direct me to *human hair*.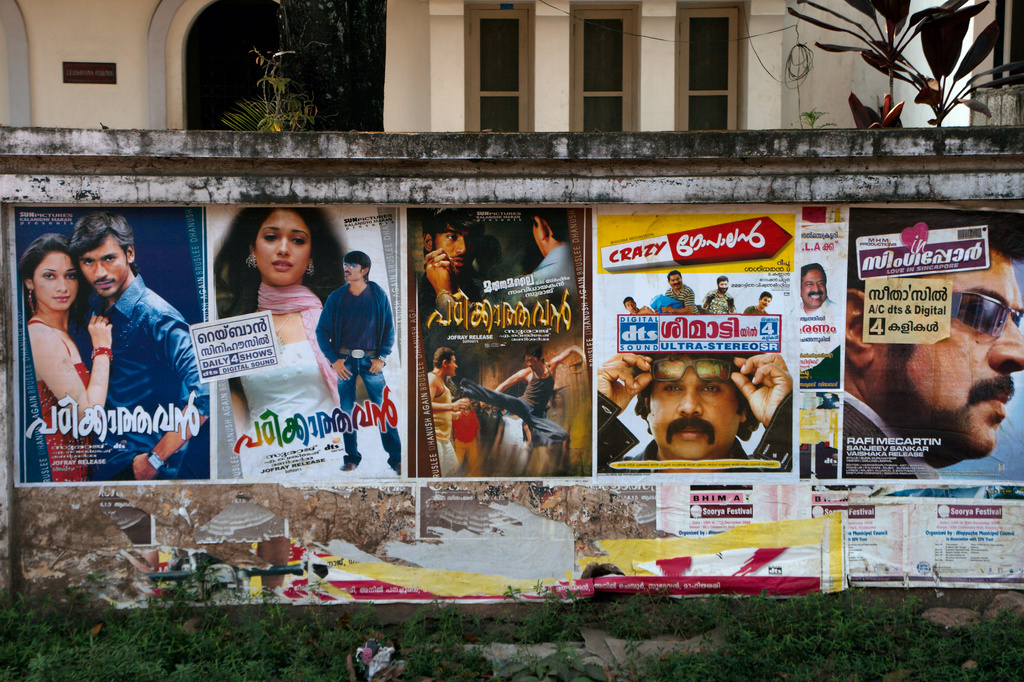
Direction: <box>81,208,141,272</box>.
